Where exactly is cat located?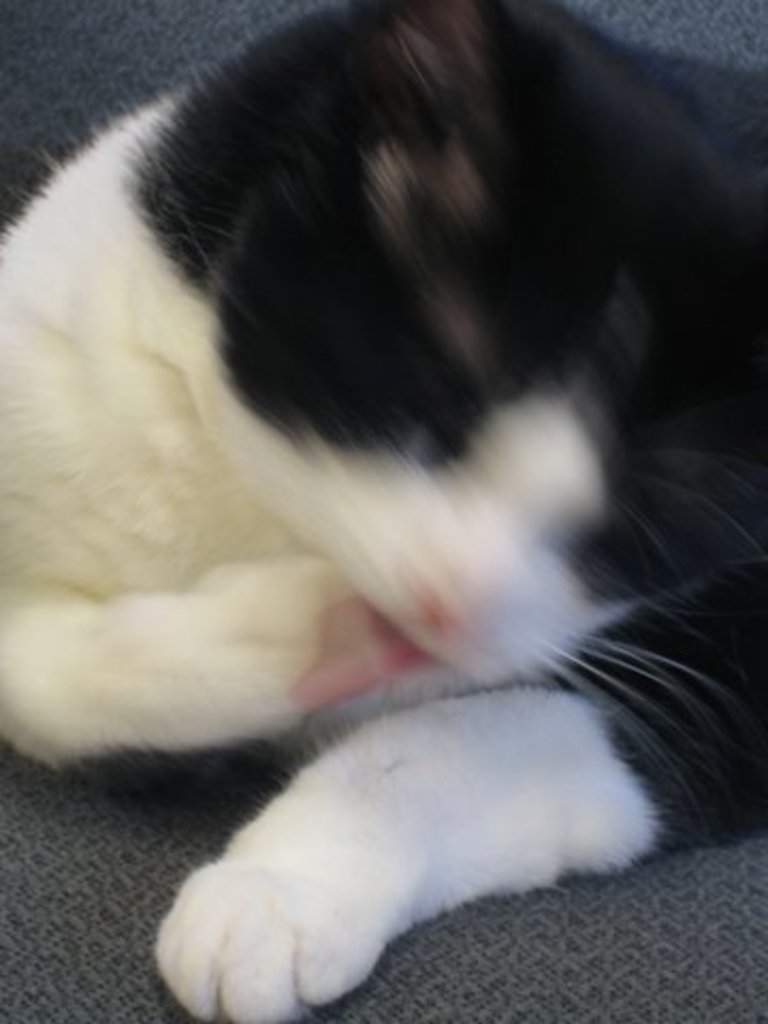
Its bounding box is region(0, 0, 766, 1022).
